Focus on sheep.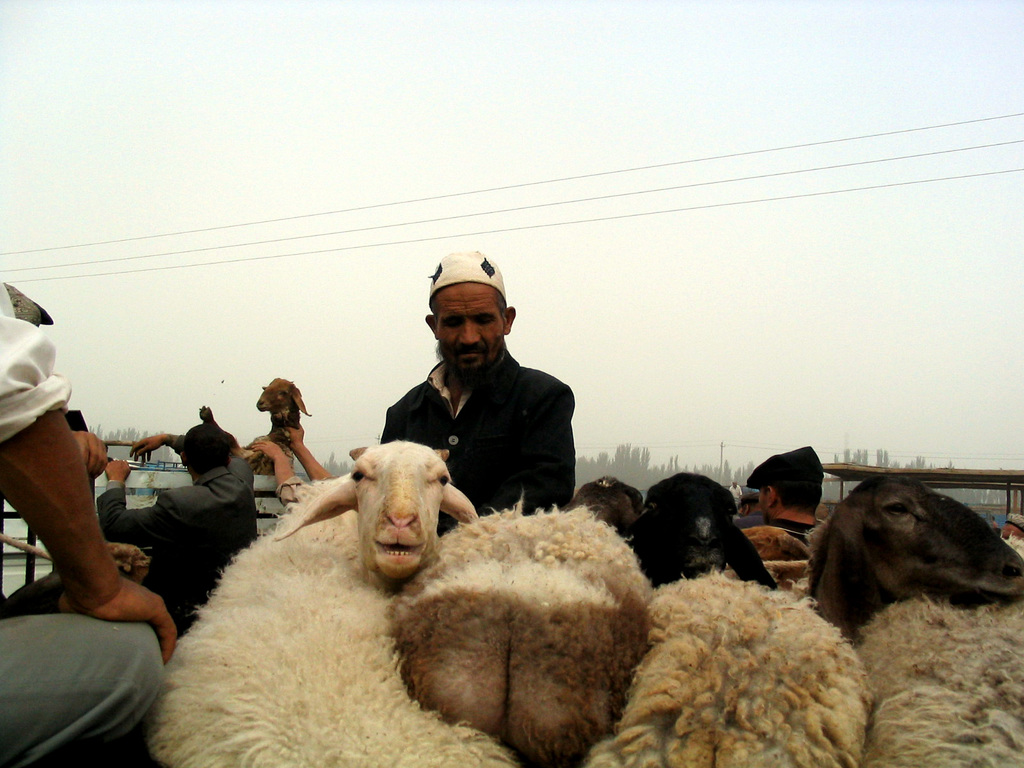
Focused at Rect(392, 481, 643, 767).
